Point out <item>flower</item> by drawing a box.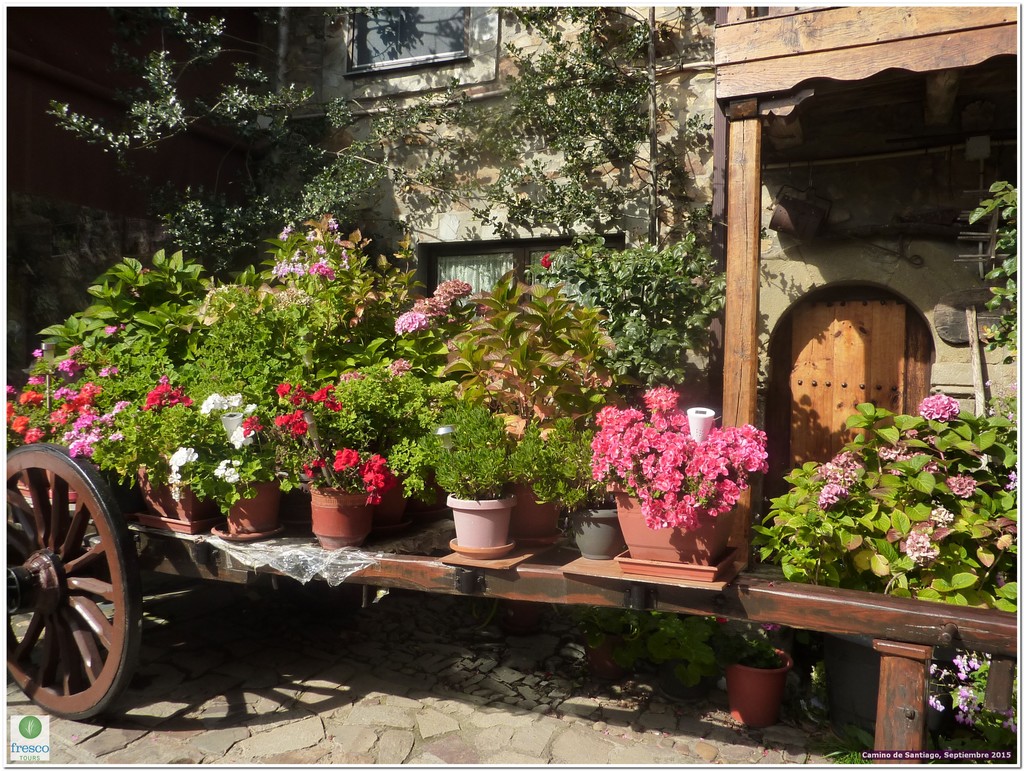
<box>105,429,125,443</box>.
